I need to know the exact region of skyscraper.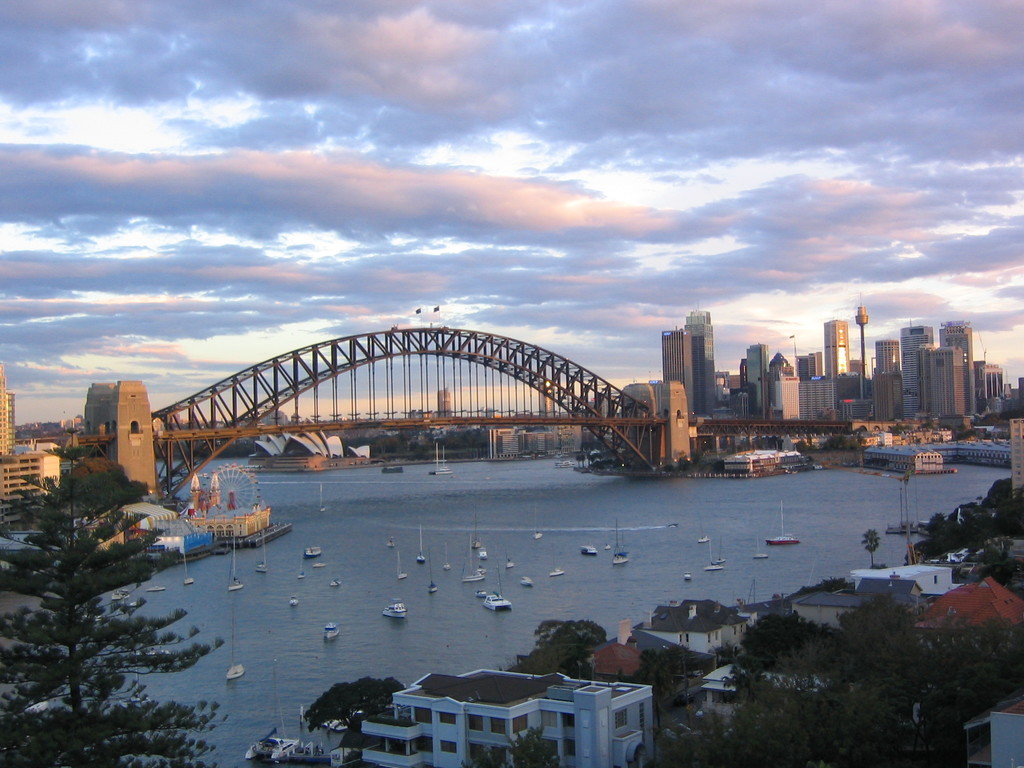
Region: region(0, 356, 18, 457).
